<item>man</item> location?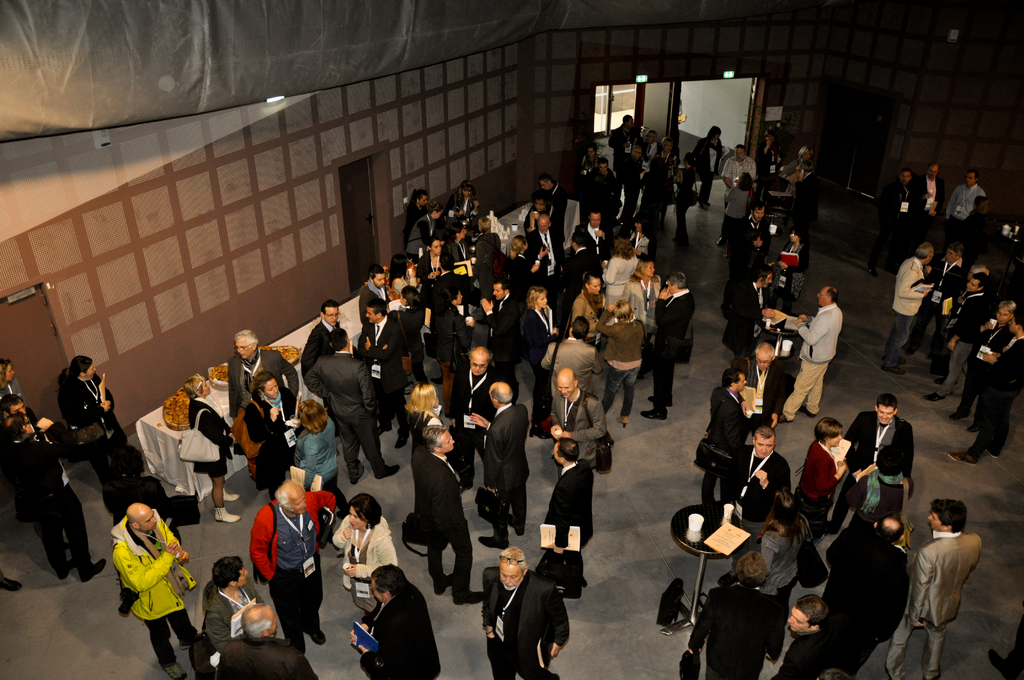
[x1=685, y1=549, x2=786, y2=679]
